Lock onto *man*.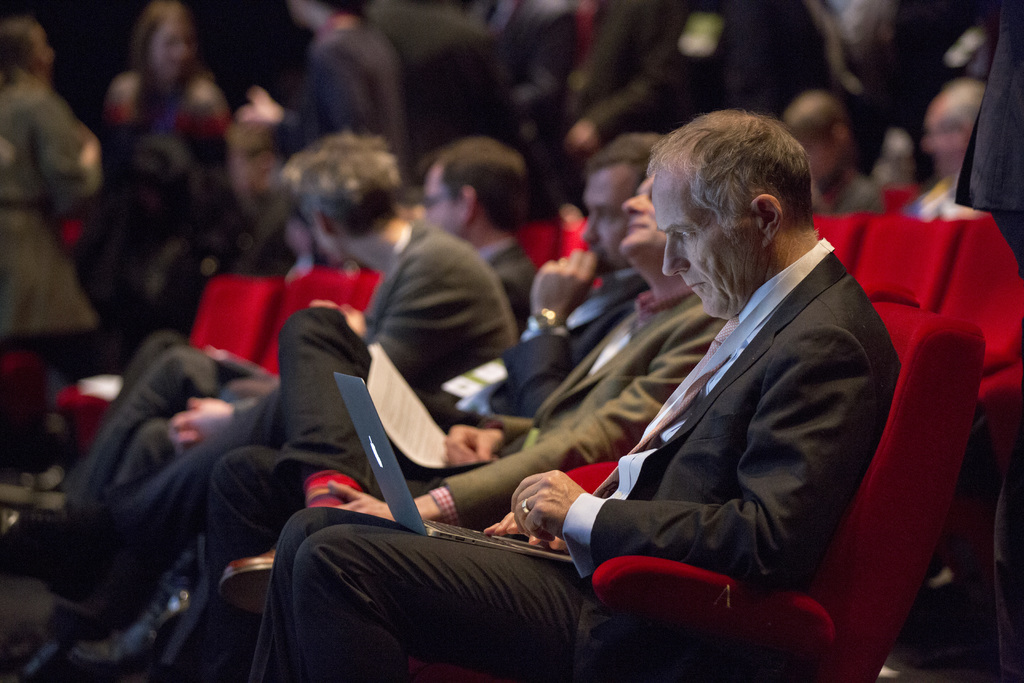
Locked: <region>238, 1, 408, 163</region>.
